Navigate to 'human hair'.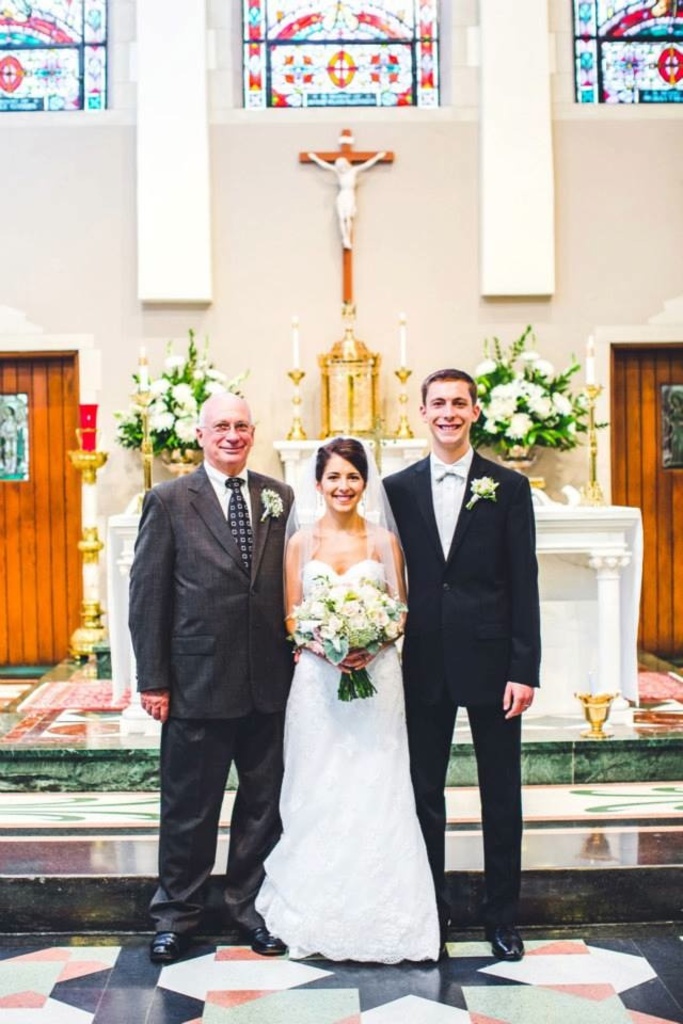
Navigation target: bbox(420, 366, 490, 437).
